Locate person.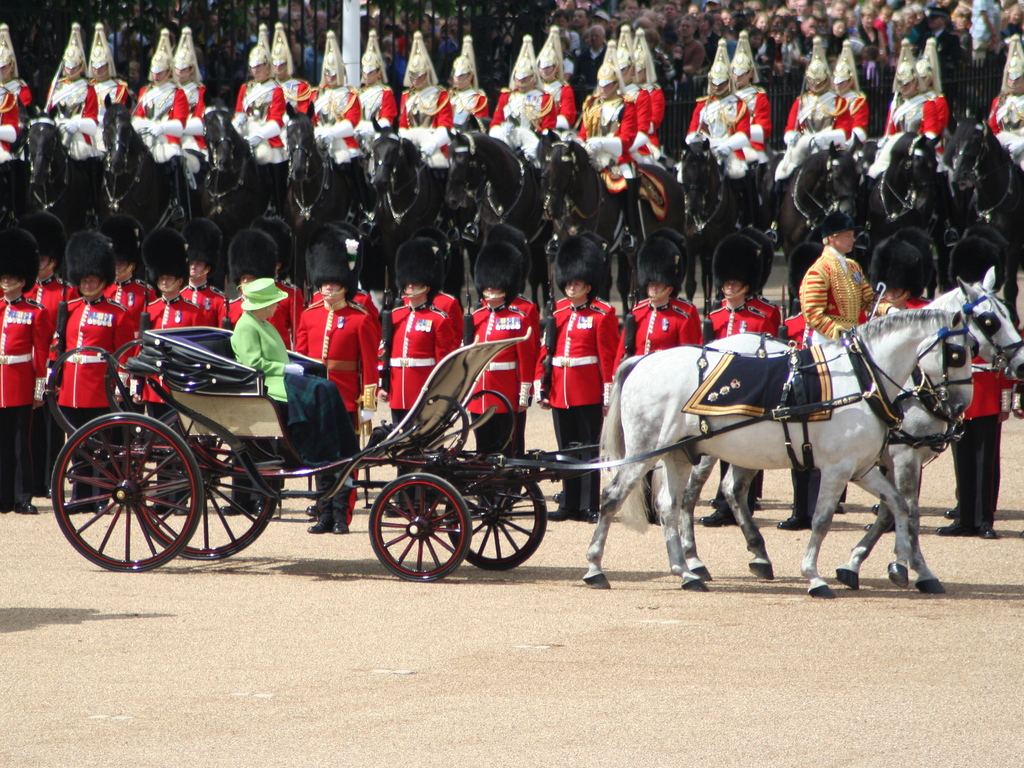
Bounding box: 0 0 1023 257.
